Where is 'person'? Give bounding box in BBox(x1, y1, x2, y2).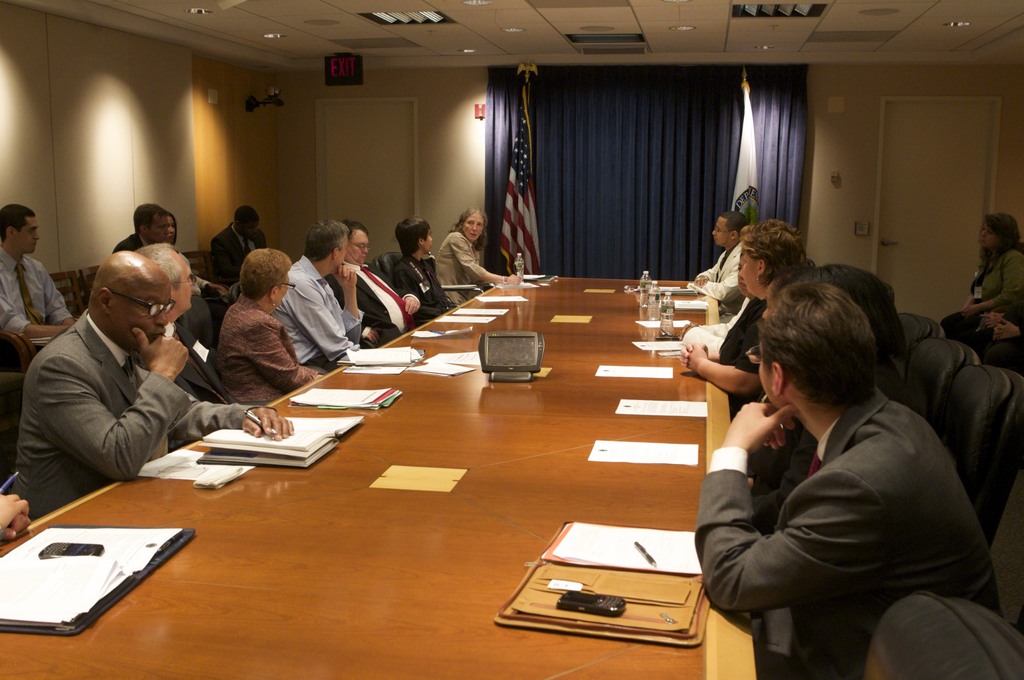
BBox(948, 297, 1023, 379).
